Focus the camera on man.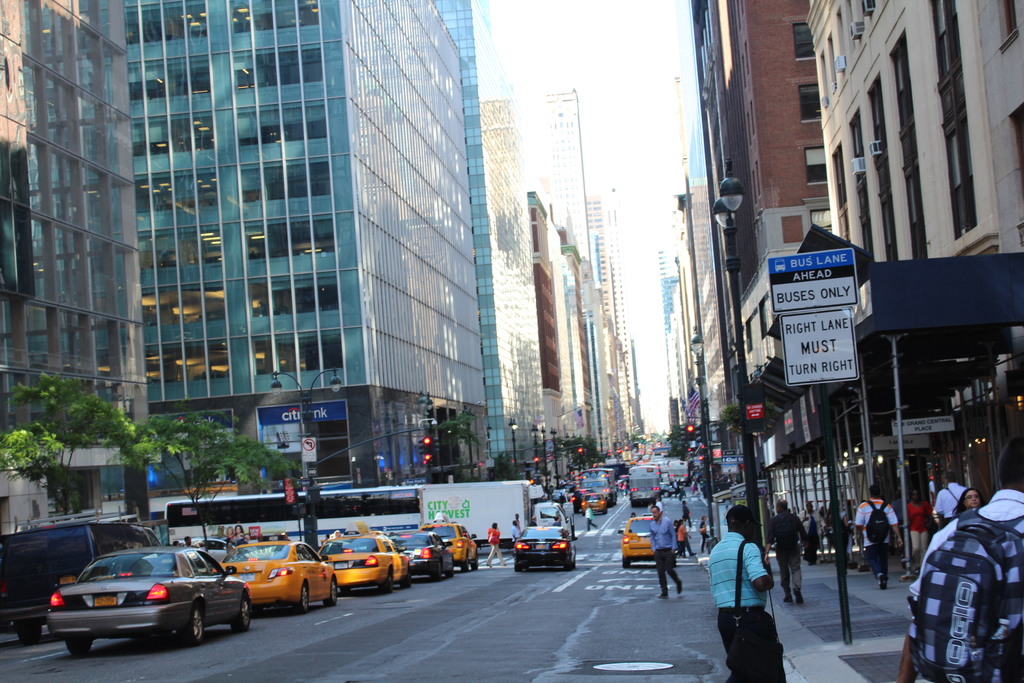
Focus region: 551, 516, 560, 528.
